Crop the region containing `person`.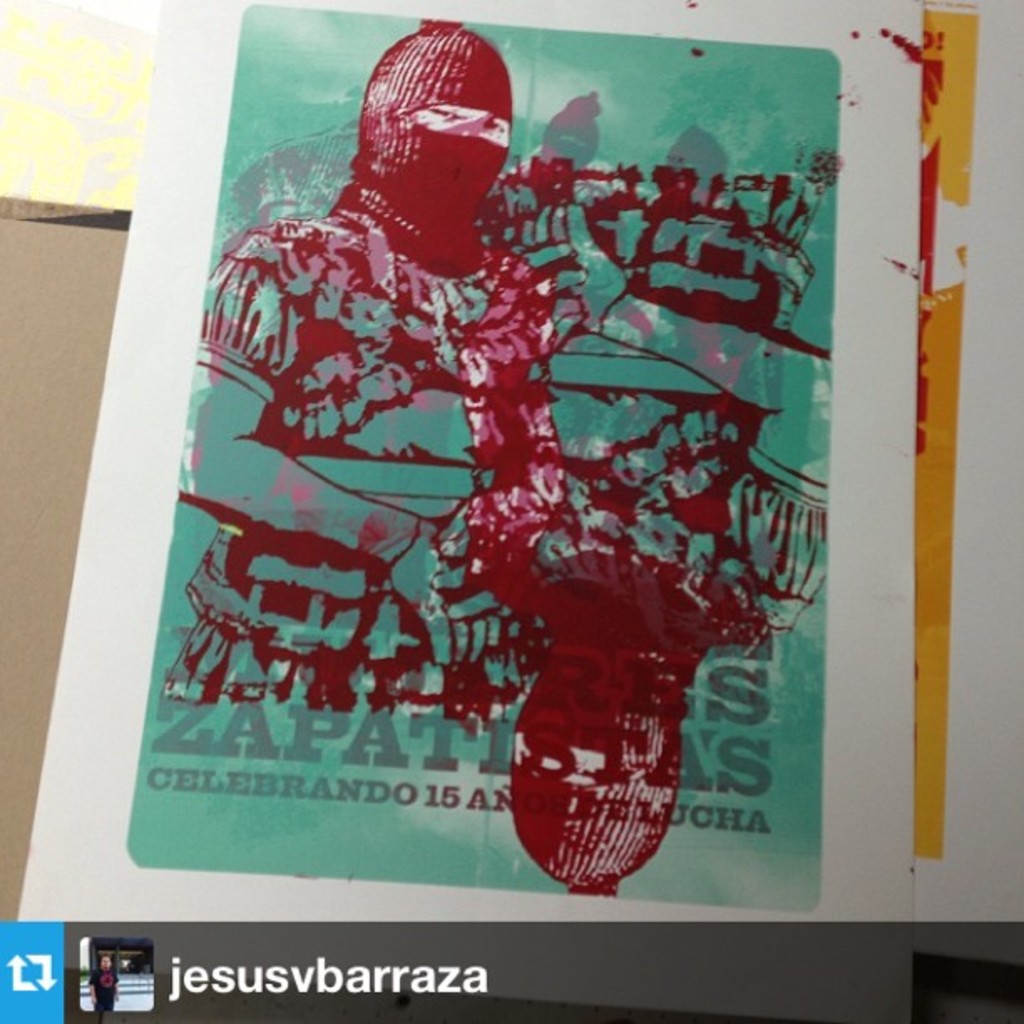
Crop region: l=179, t=15, r=567, b=714.
